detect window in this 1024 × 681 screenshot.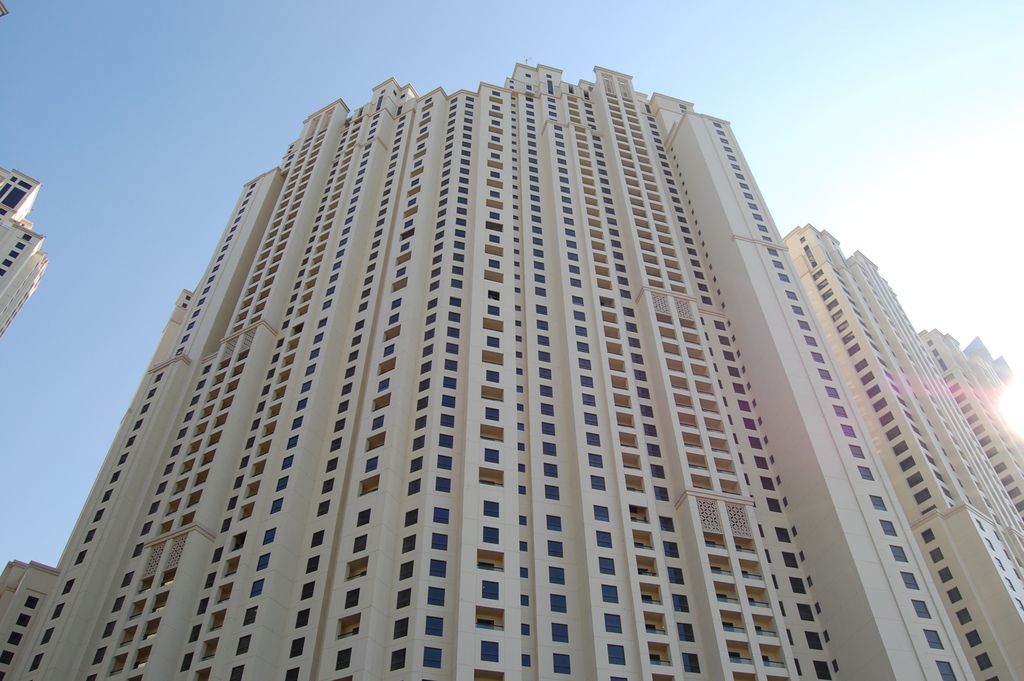
Detection: region(972, 422, 984, 434).
